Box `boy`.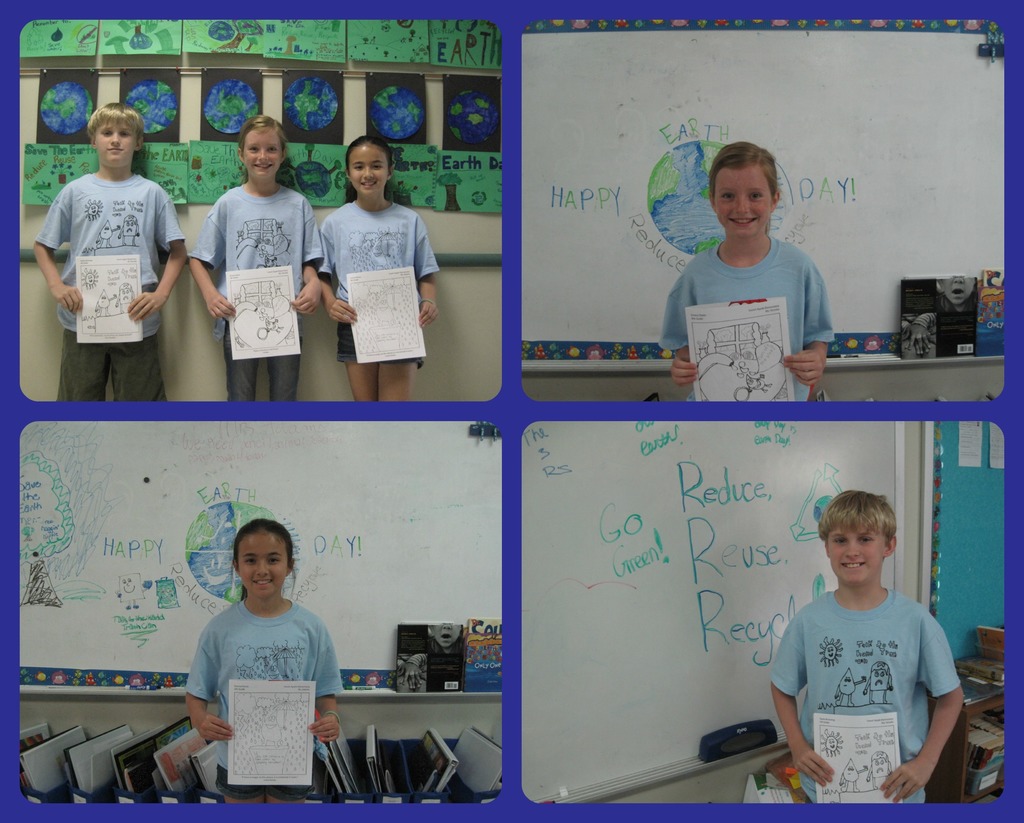
x1=765 y1=481 x2=966 y2=804.
